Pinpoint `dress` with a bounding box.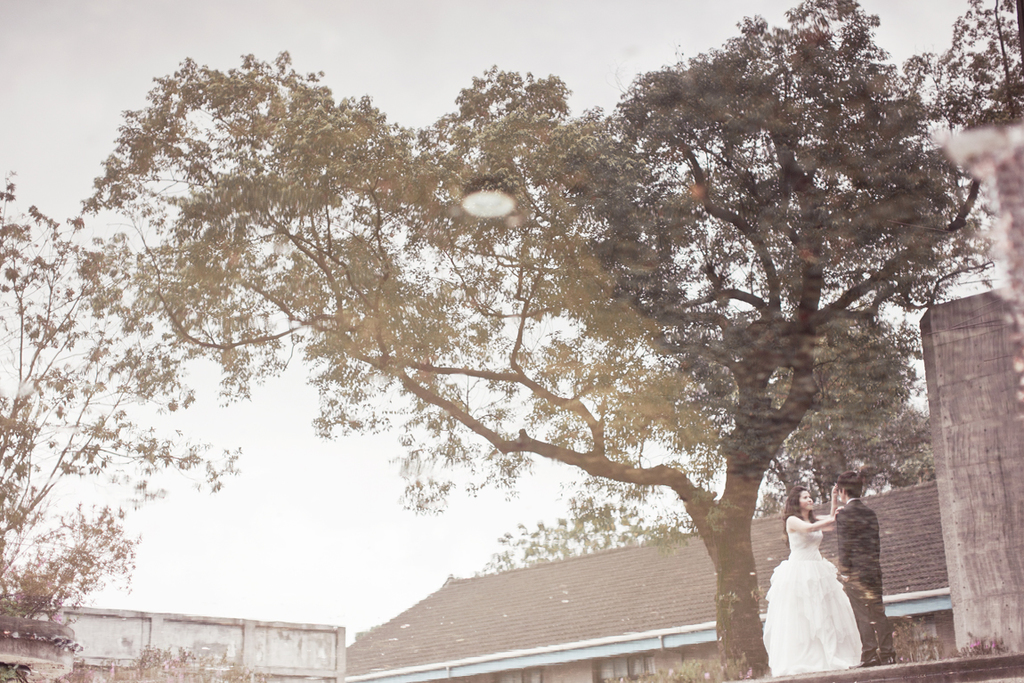
crop(760, 518, 864, 678).
